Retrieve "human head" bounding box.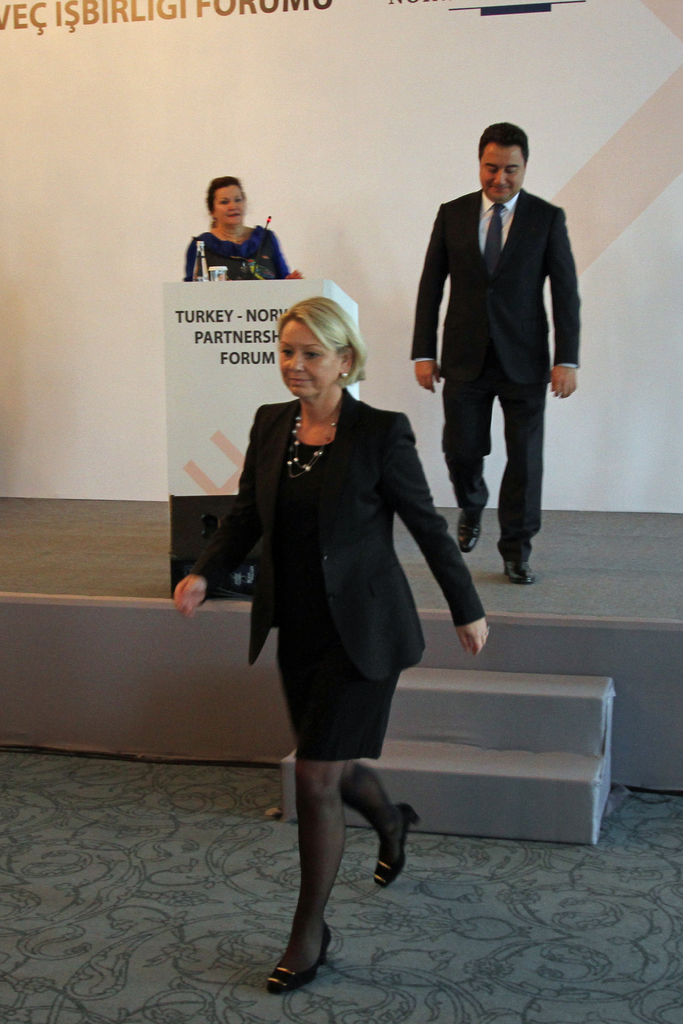
Bounding box: {"left": 202, "top": 175, "right": 246, "bottom": 225}.
